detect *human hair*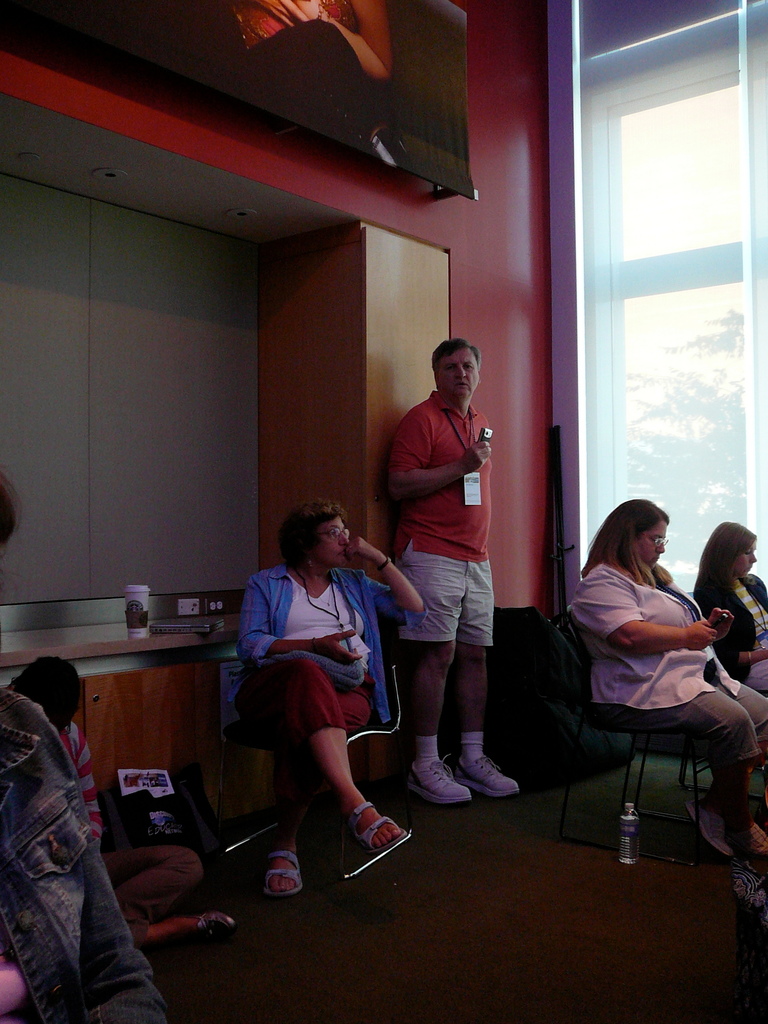
x1=276 y1=496 x2=353 y2=572
